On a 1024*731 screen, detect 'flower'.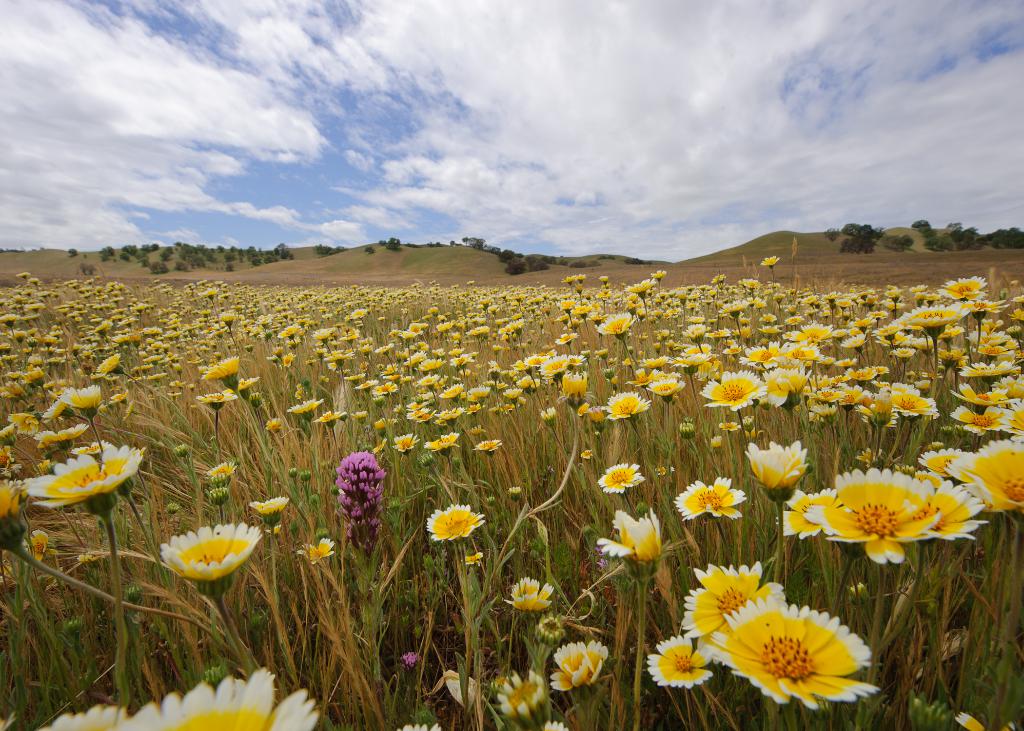
(675, 563, 788, 659).
